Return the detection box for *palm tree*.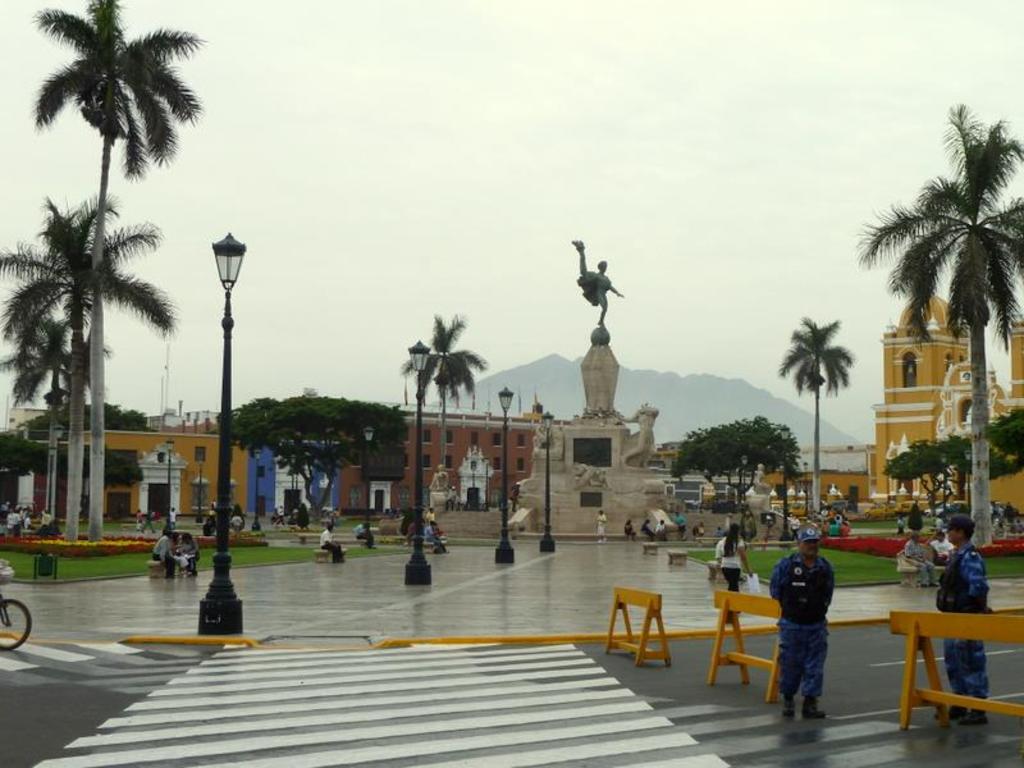
[x1=846, y1=106, x2=1023, y2=535].
